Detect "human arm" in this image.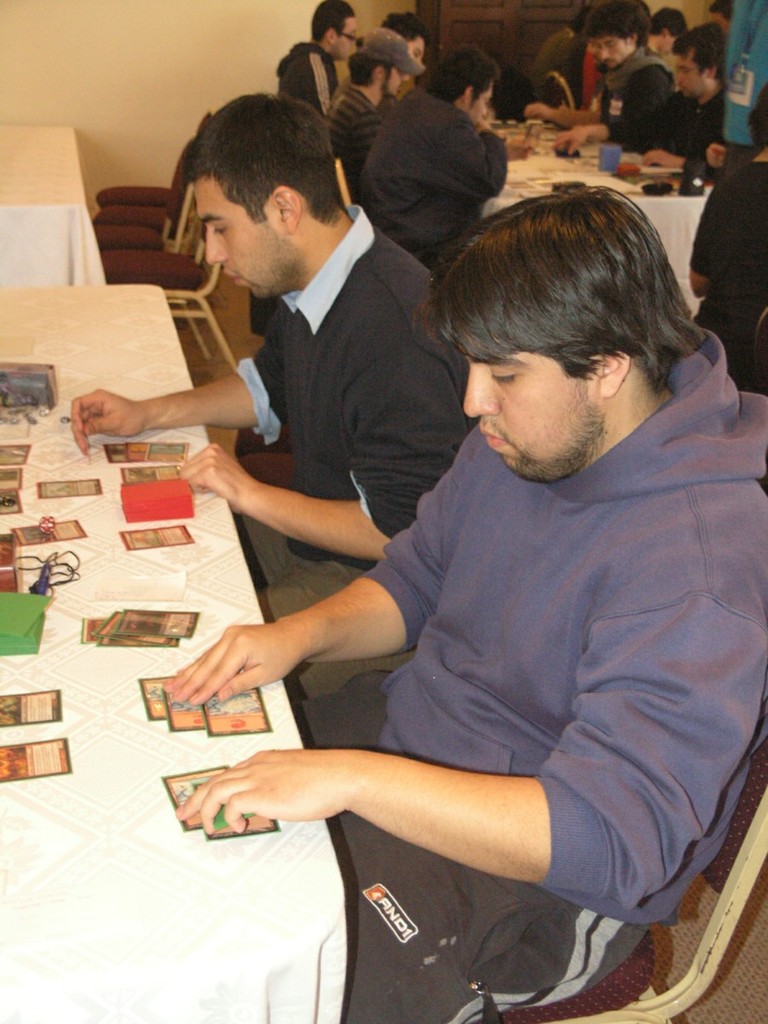
Detection: bbox(706, 141, 730, 172).
